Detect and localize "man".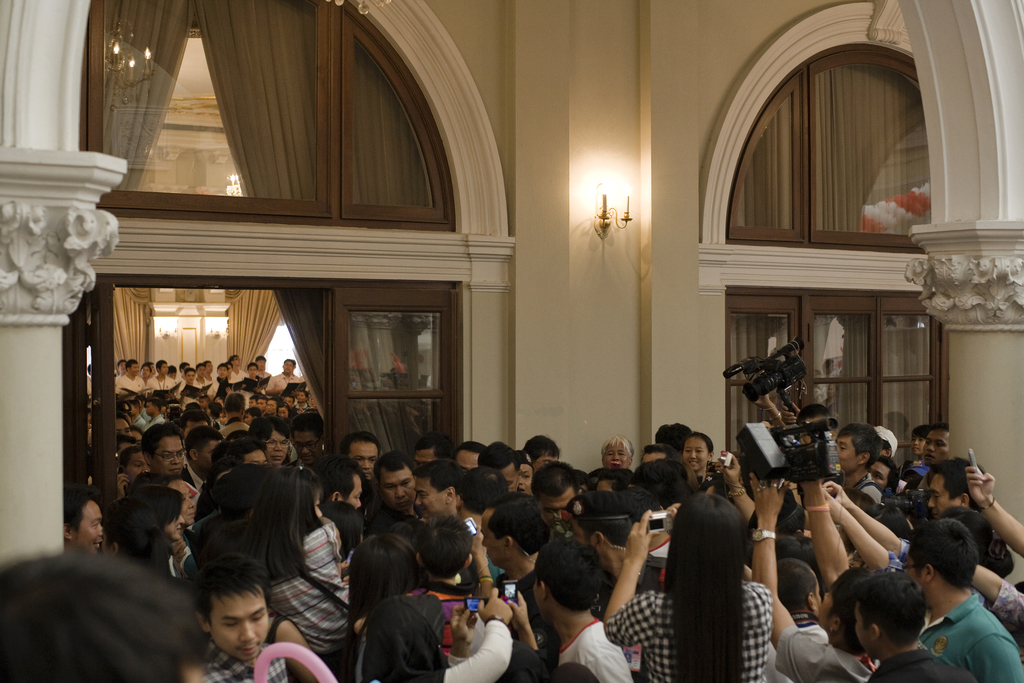
Localized at 339/431/380/479.
